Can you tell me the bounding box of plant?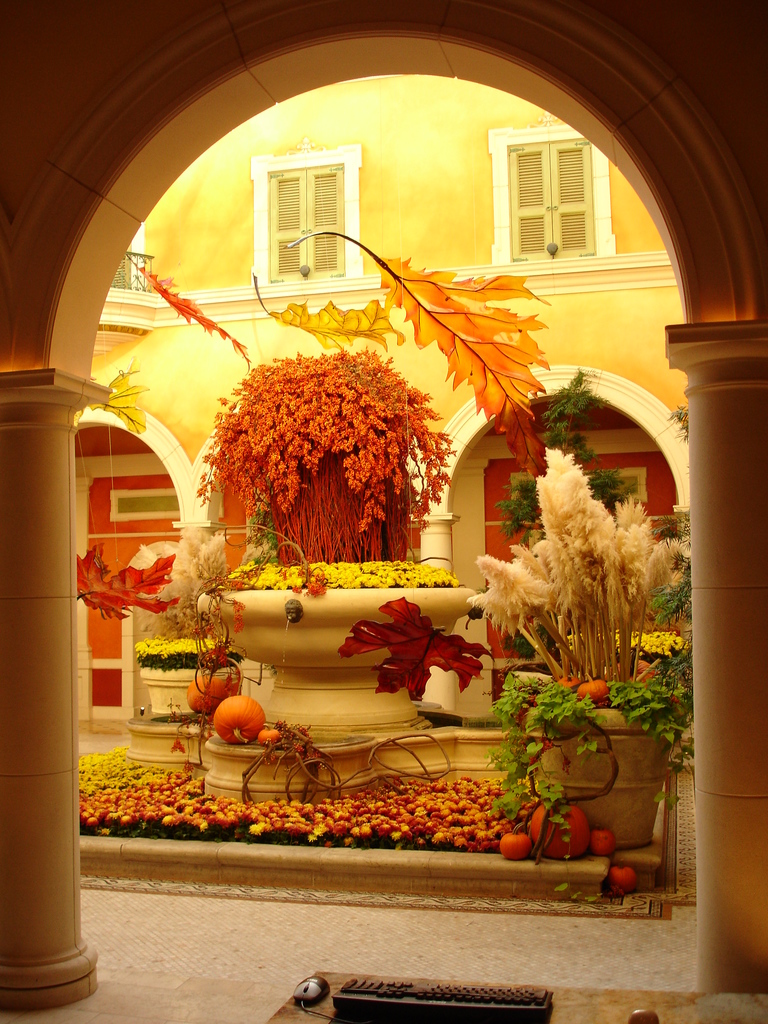
479,371,649,574.
